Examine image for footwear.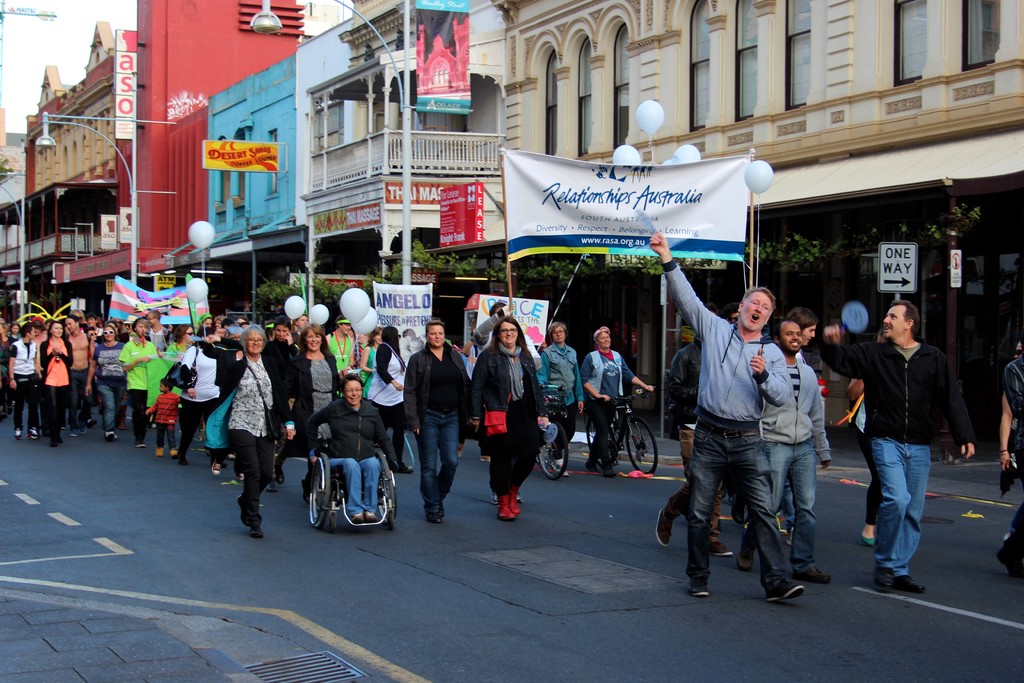
Examination result: 184,456,189,470.
